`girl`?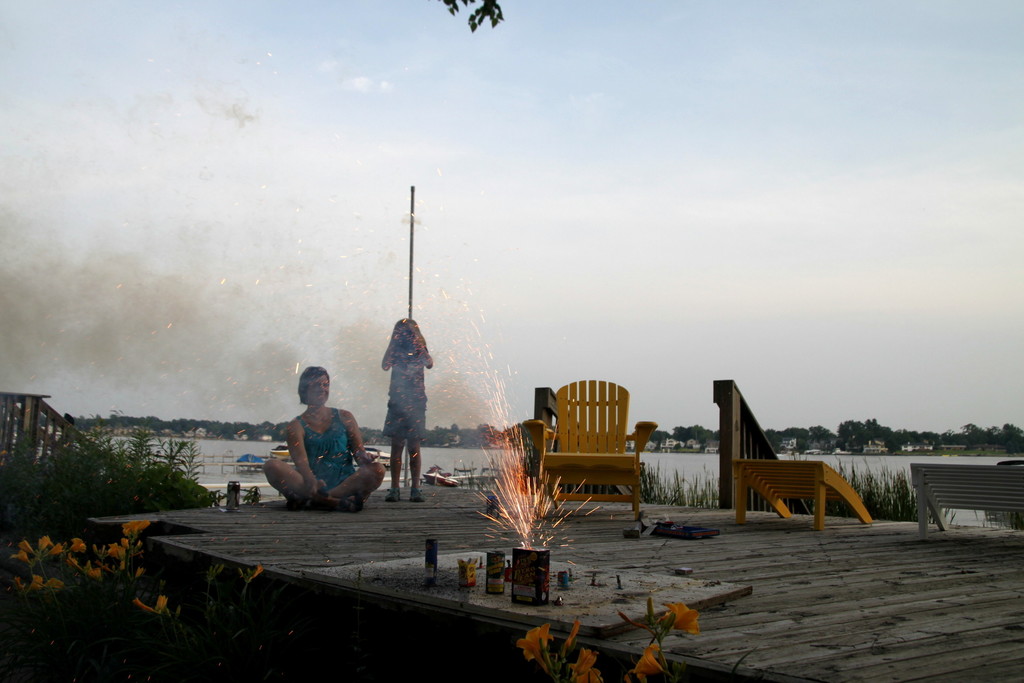
bbox=[379, 316, 435, 502]
